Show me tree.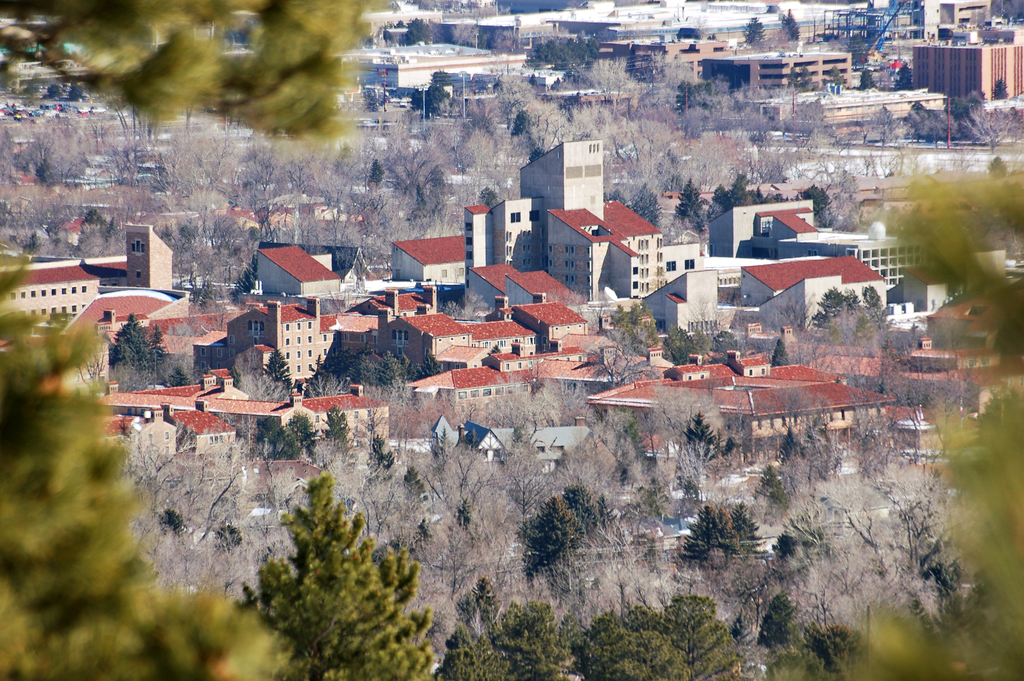
tree is here: x1=667 y1=410 x2=728 y2=464.
